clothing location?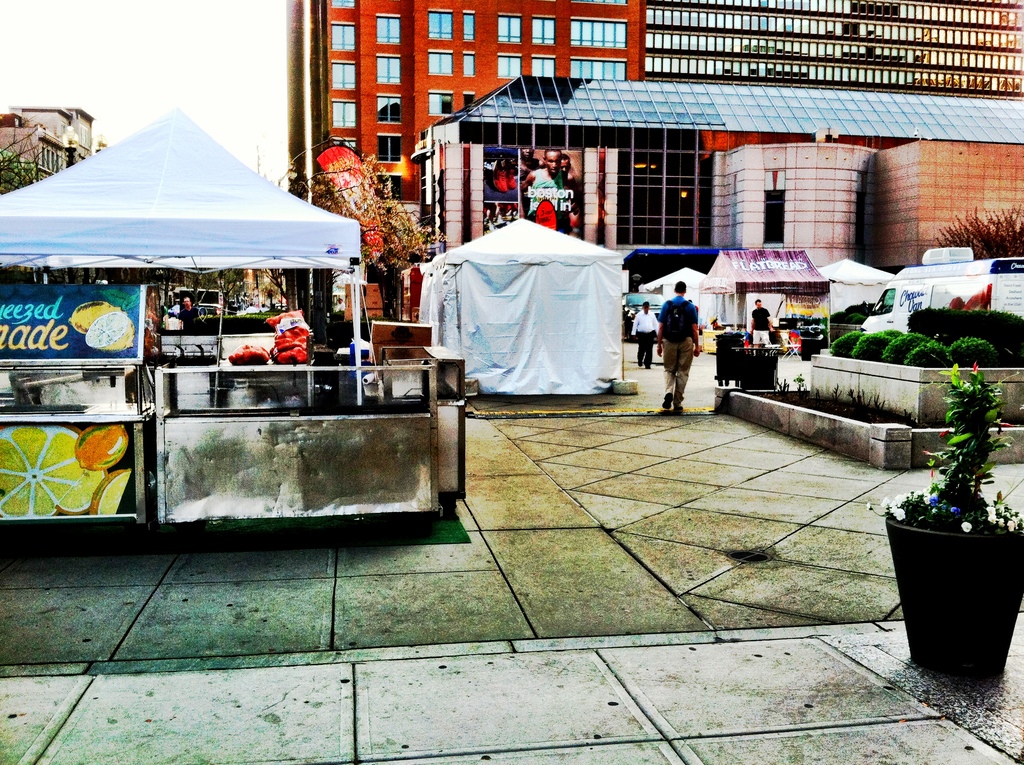
BBox(168, 278, 198, 326)
